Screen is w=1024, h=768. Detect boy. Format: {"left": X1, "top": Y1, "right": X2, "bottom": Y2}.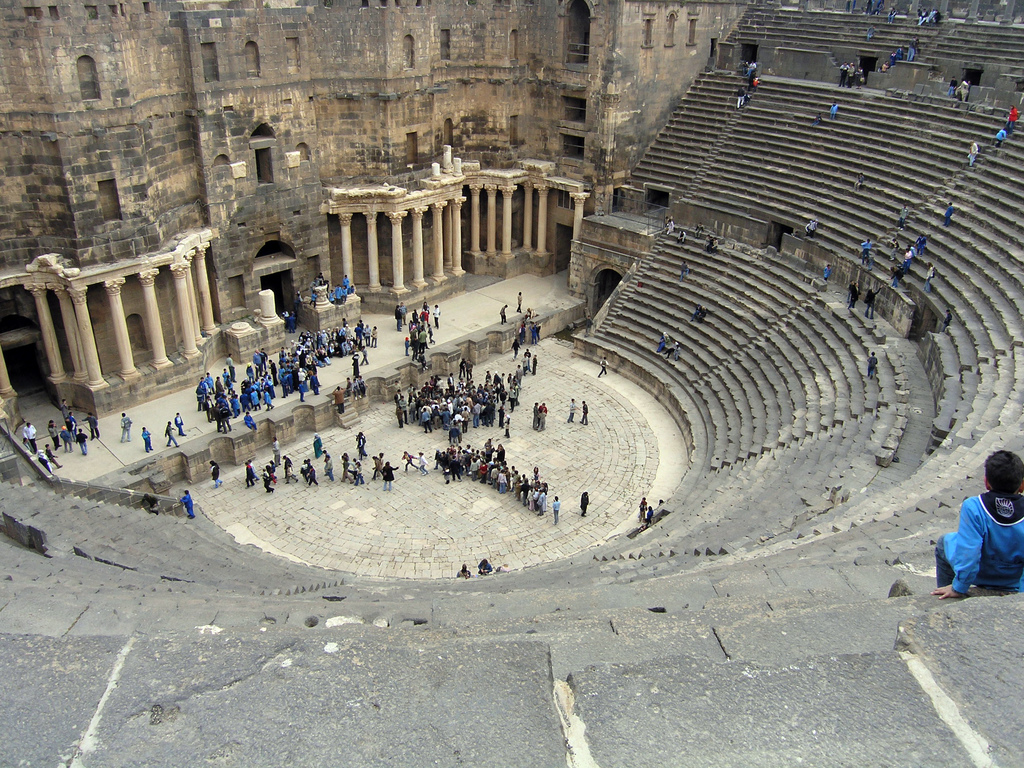
{"left": 359, "top": 346, "right": 367, "bottom": 367}.
